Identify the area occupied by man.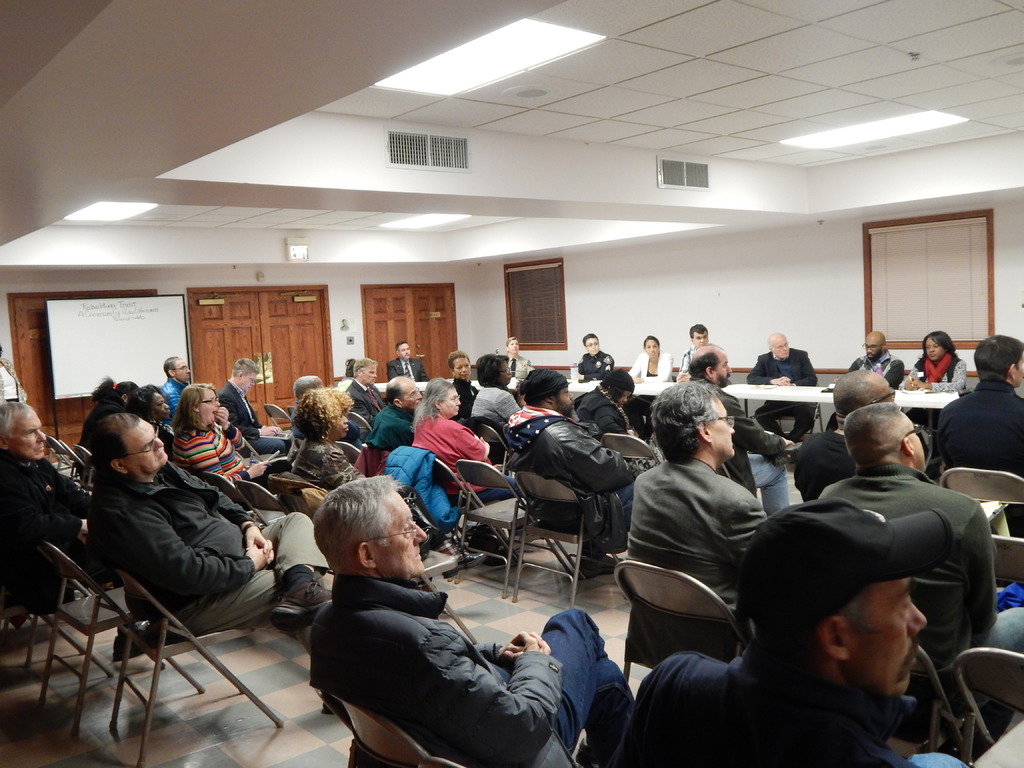
Area: [112, 408, 336, 711].
